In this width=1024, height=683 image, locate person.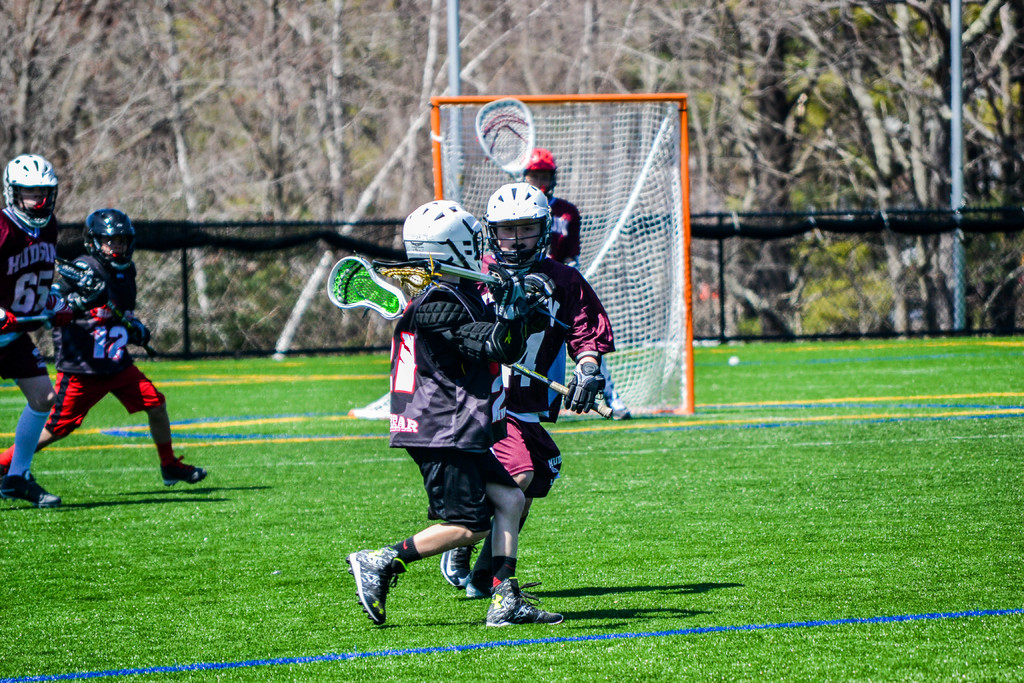
Bounding box: pyautogui.locateOnScreen(0, 205, 214, 484).
